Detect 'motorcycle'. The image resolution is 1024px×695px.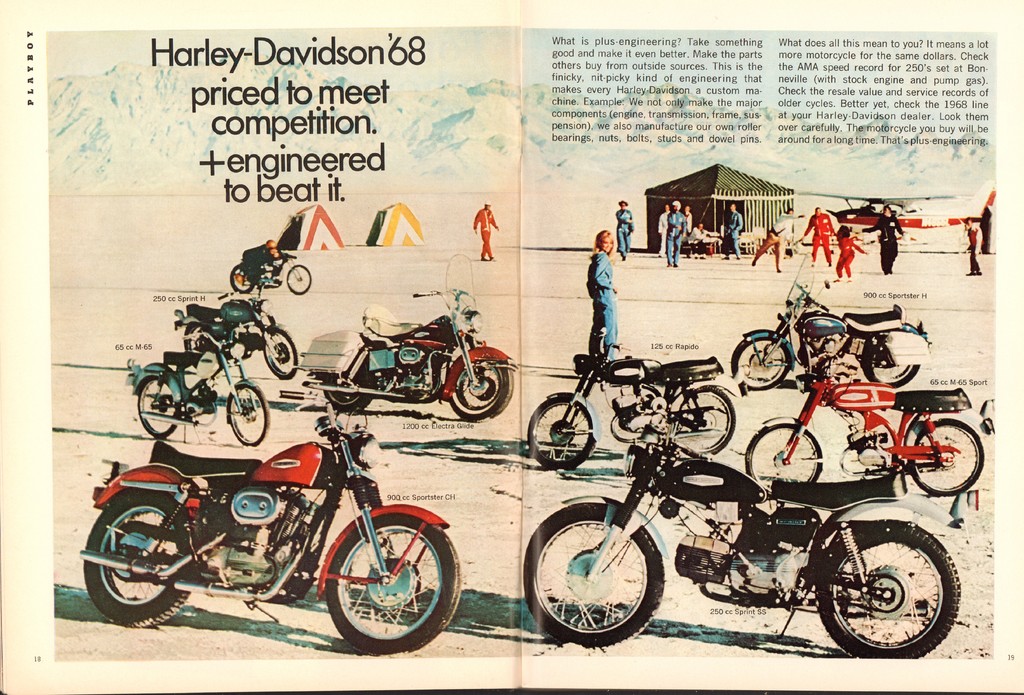
pyautogui.locateOnScreen(525, 328, 734, 477).
